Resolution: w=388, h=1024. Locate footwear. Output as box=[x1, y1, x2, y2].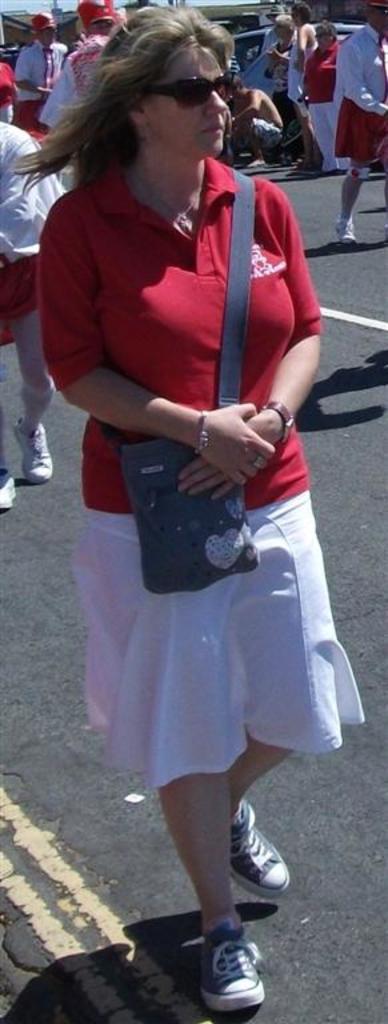
box=[13, 415, 53, 487].
